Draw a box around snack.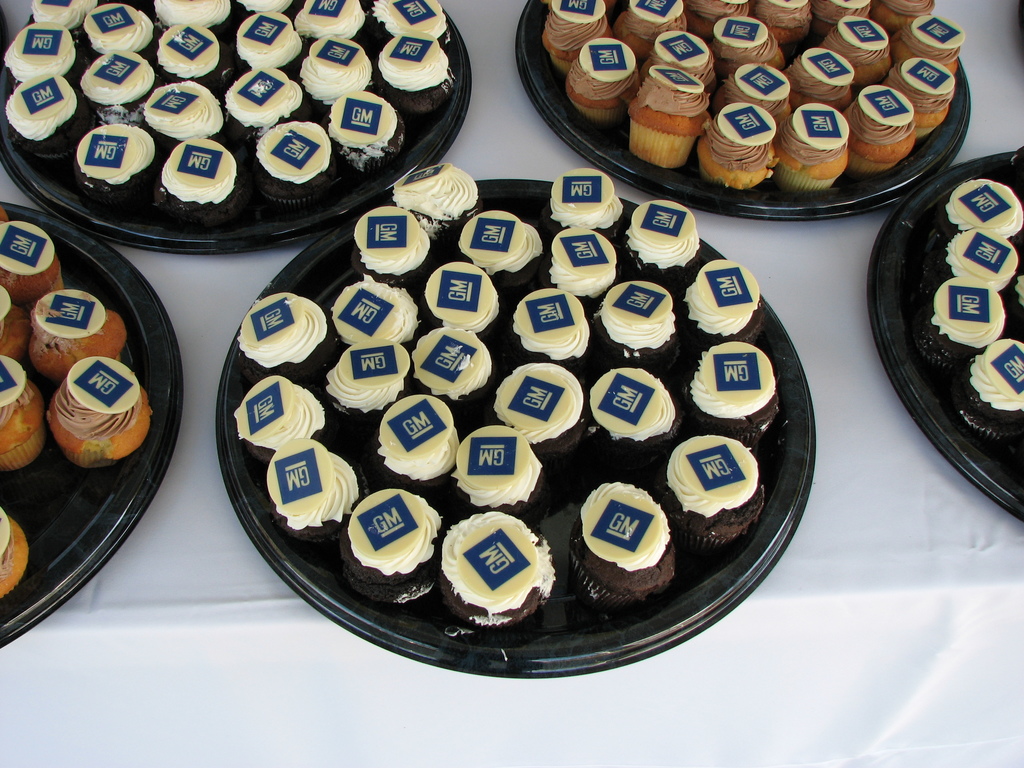
region(243, 288, 326, 373).
